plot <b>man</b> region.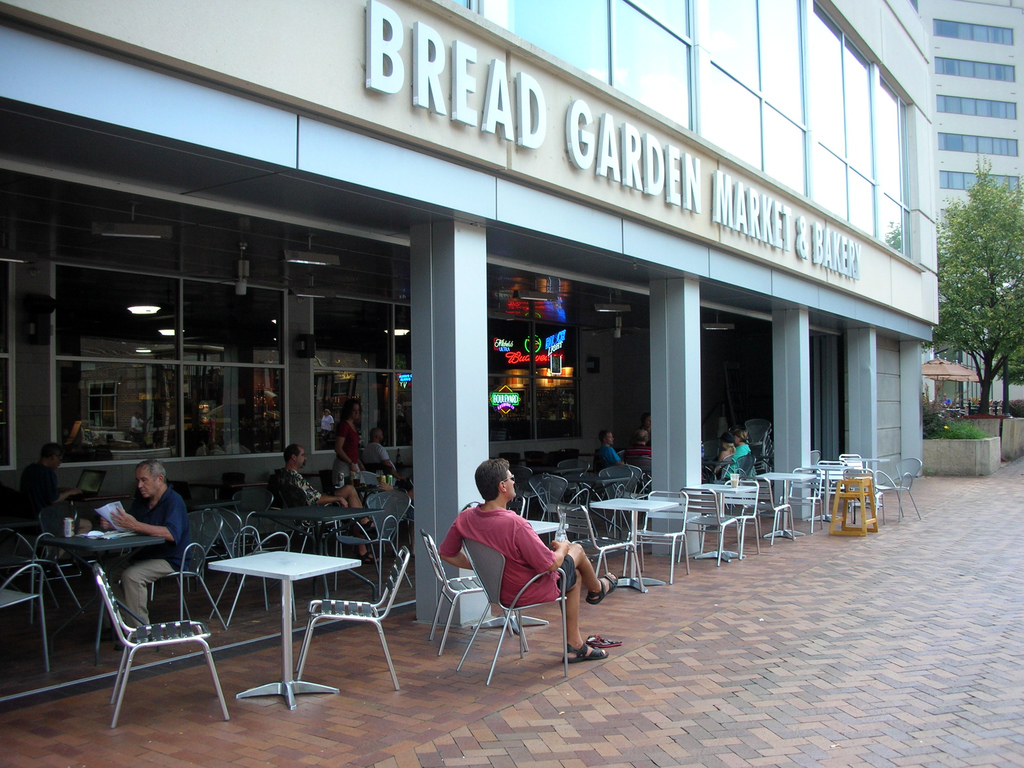
Plotted at crop(723, 428, 751, 482).
